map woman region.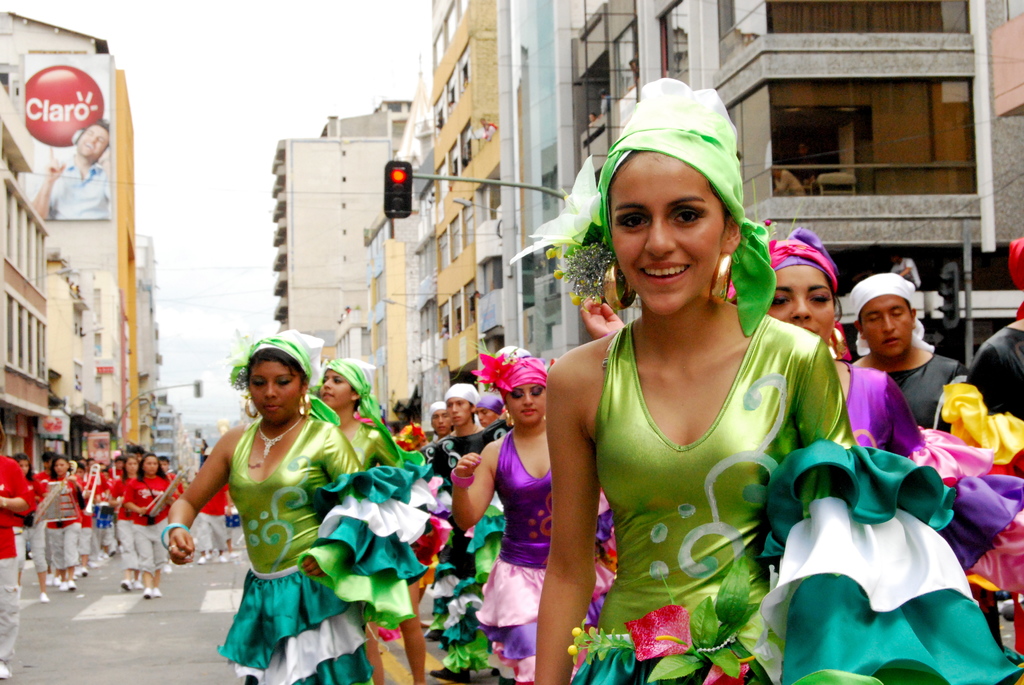
Mapped to x1=14, y1=450, x2=45, y2=608.
